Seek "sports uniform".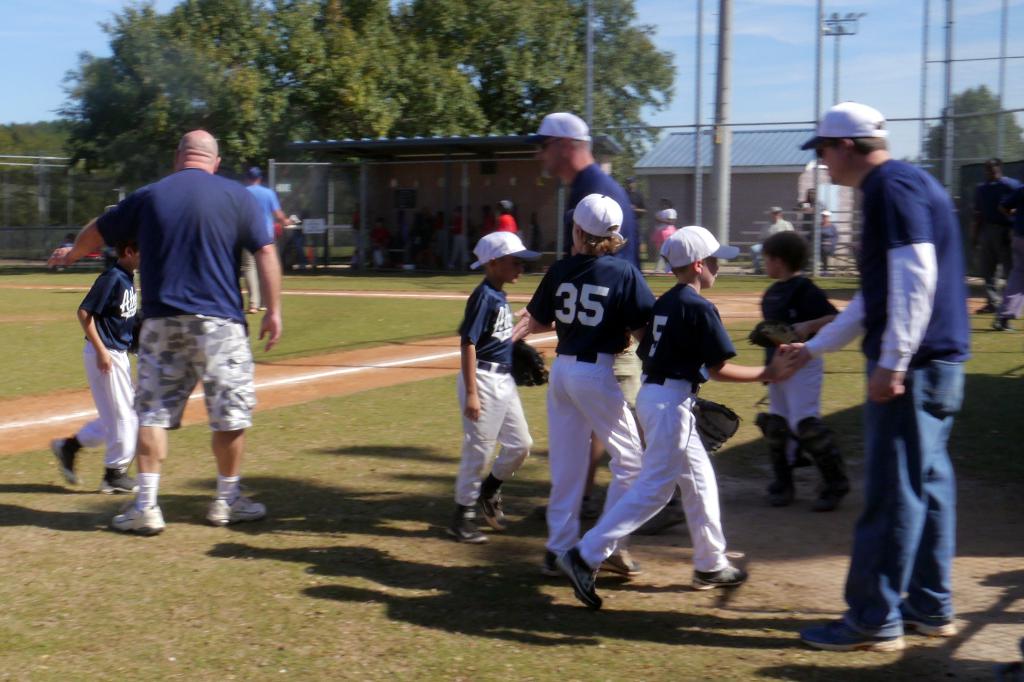
[582,270,758,569].
